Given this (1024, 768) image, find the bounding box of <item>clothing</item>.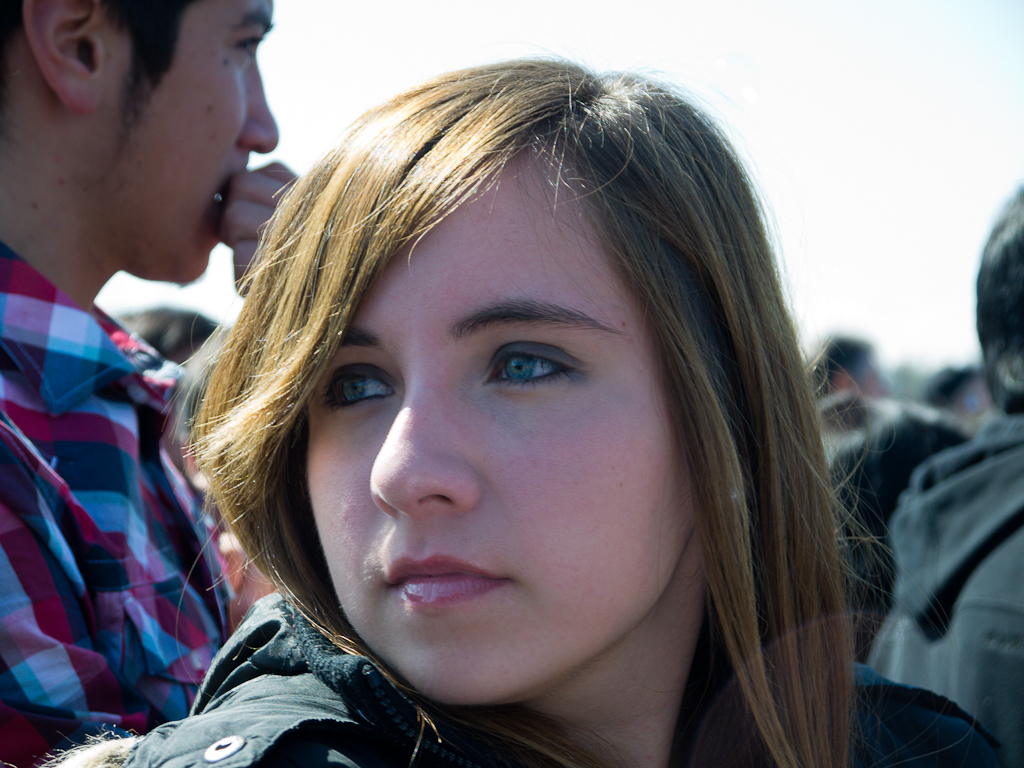
box(810, 398, 973, 658).
